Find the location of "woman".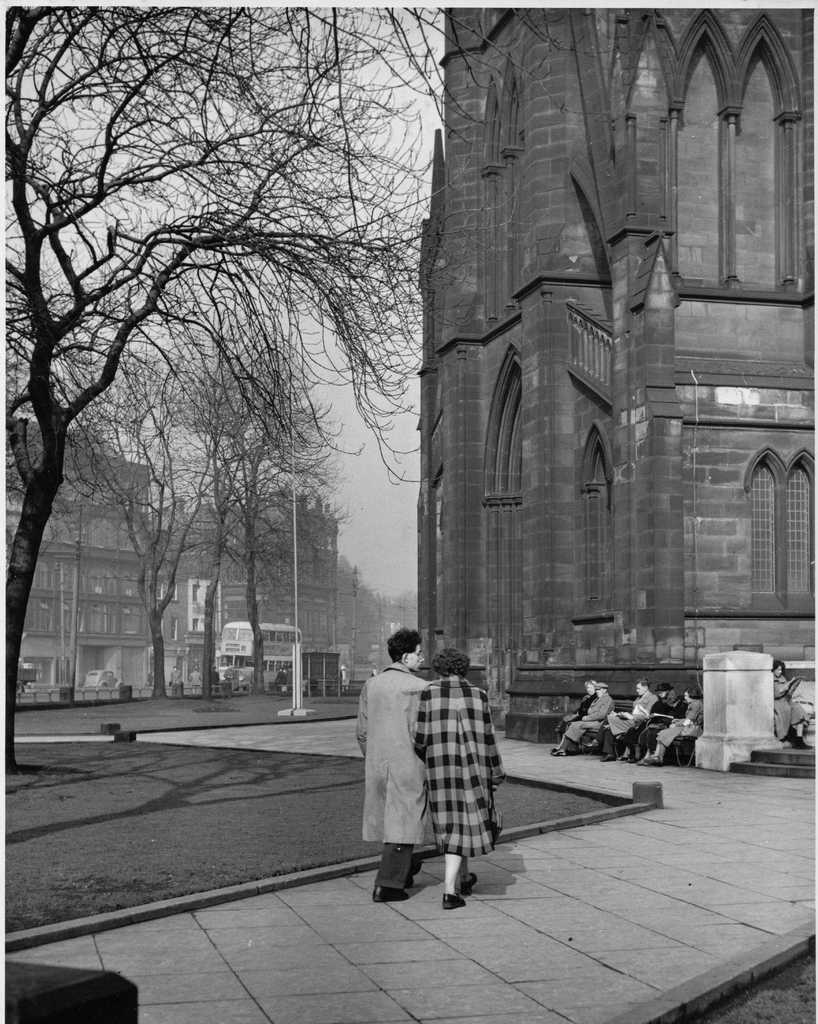
Location: BBox(635, 687, 710, 767).
